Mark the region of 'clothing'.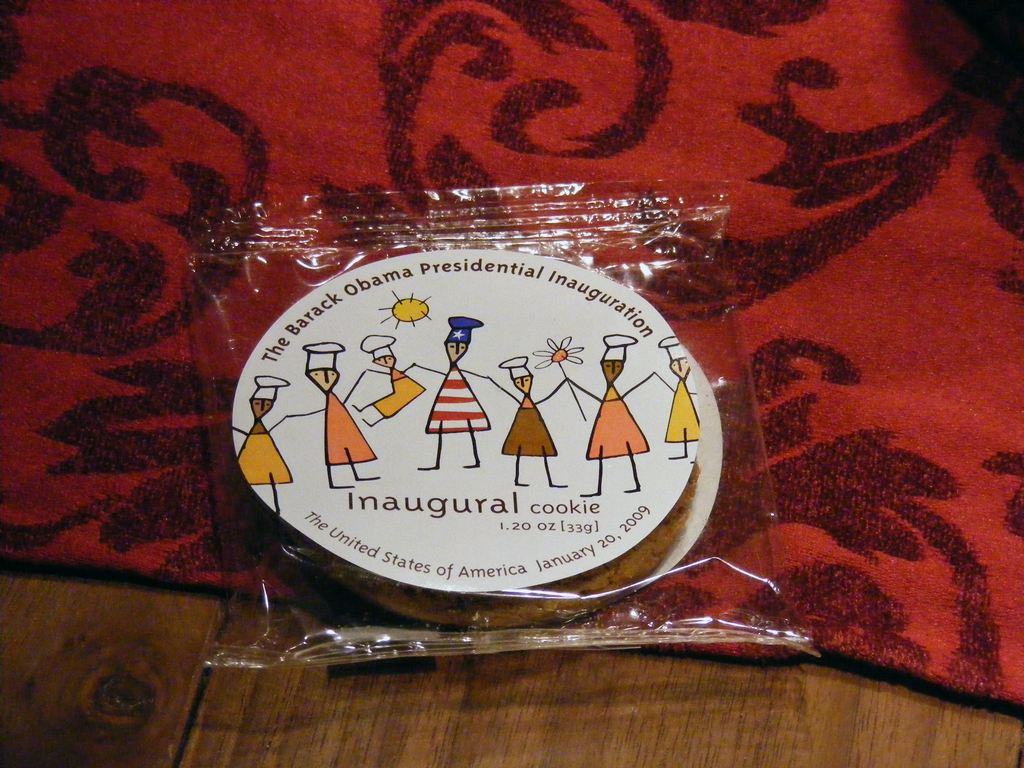
Region: bbox=[241, 419, 287, 484].
